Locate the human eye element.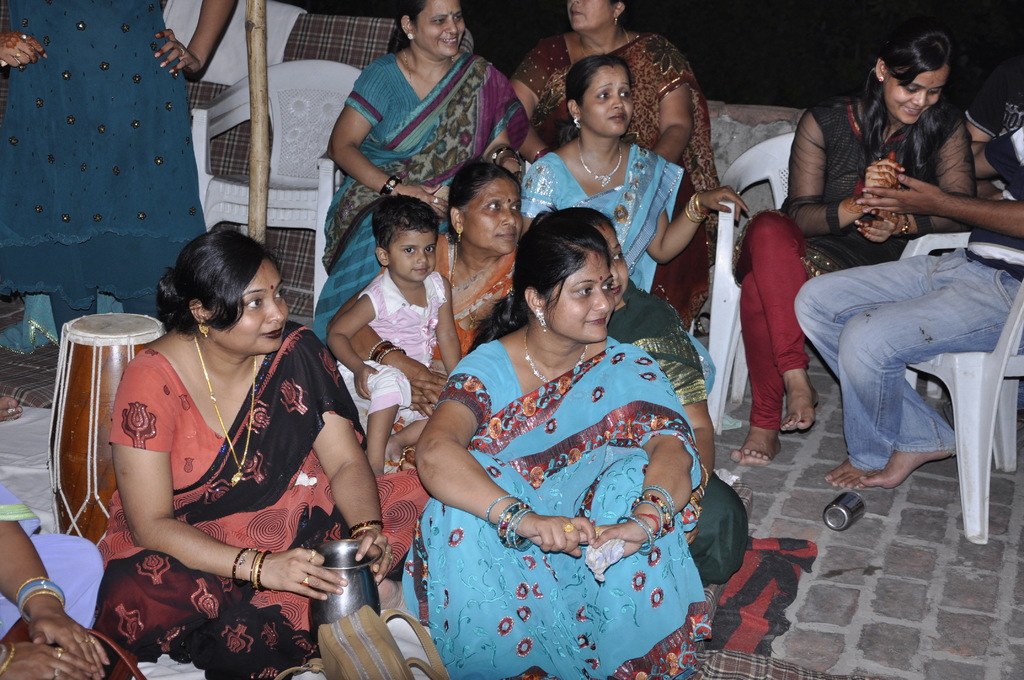
Element bbox: rect(602, 280, 612, 292).
